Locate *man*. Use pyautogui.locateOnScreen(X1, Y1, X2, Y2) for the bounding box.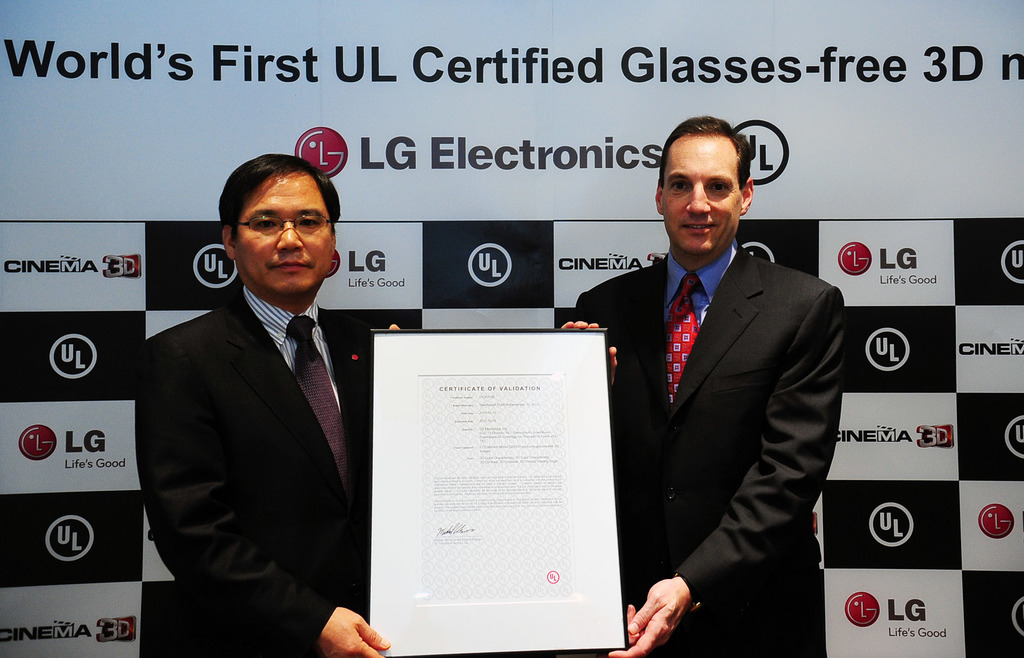
pyautogui.locateOnScreen(132, 148, 395, 642).
